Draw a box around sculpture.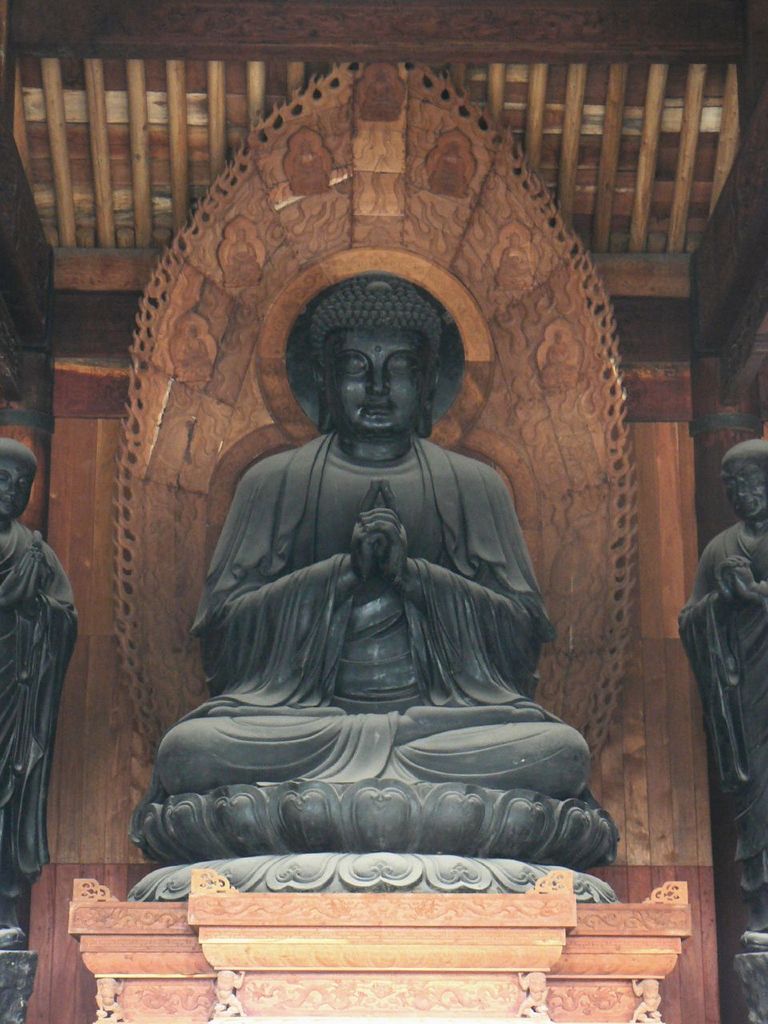
left=130, top=273, right=628, bottom=867.
